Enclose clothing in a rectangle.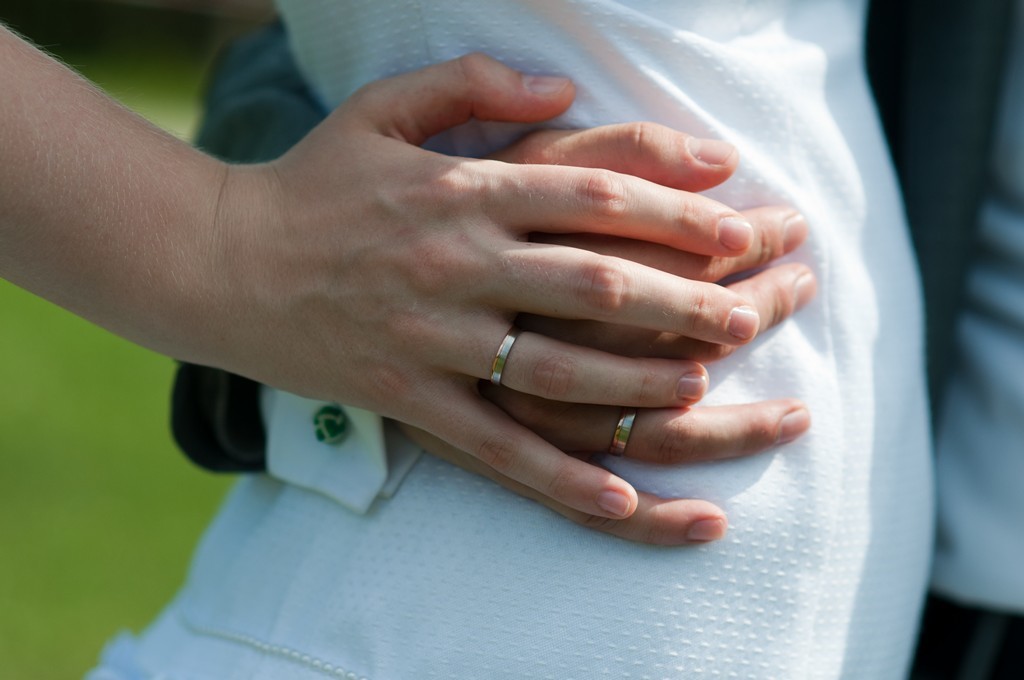
detection(78, 0, 950, 679).
